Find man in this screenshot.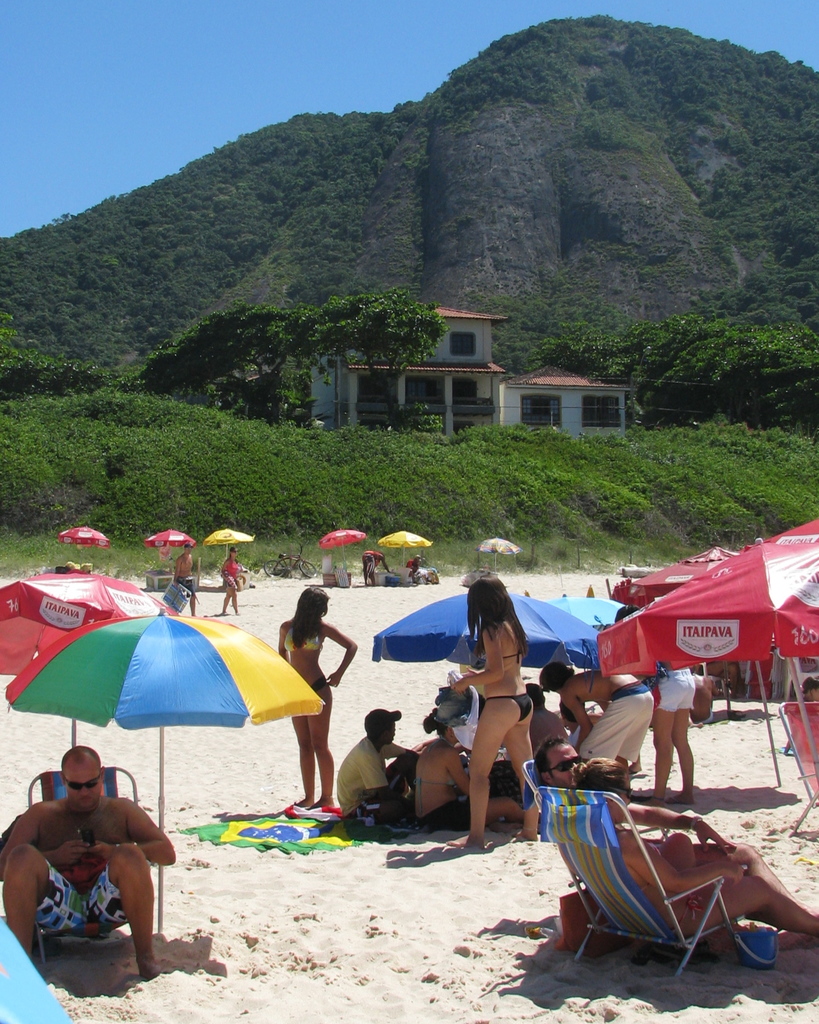
The bounding box for man is [0,742,179,977].
